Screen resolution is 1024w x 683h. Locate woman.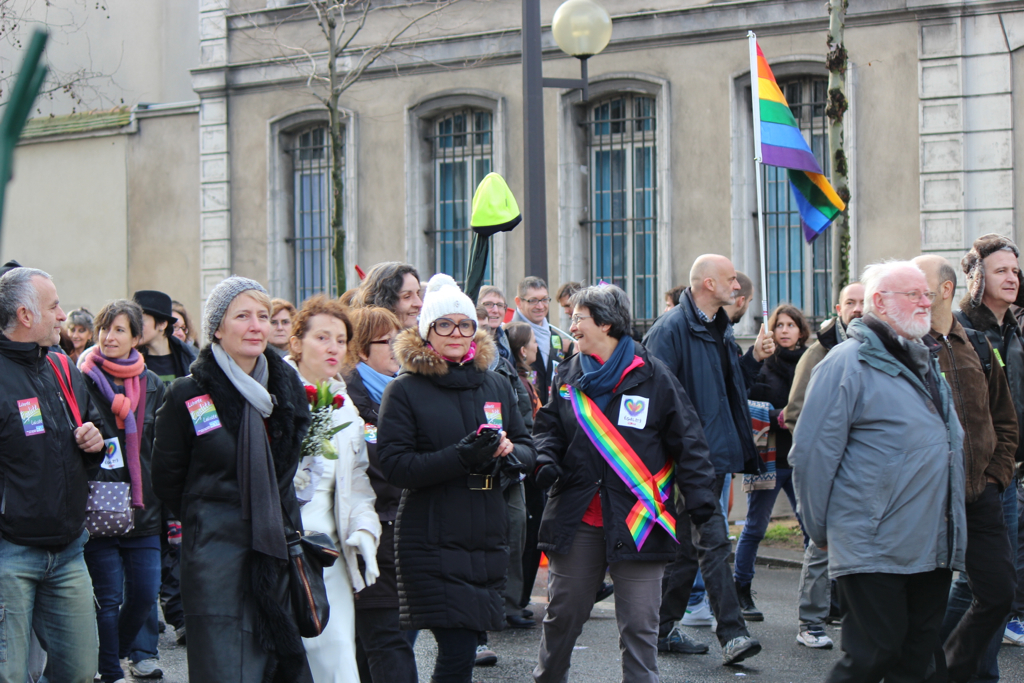
left=351, top=260, right=422, bottom=334.
